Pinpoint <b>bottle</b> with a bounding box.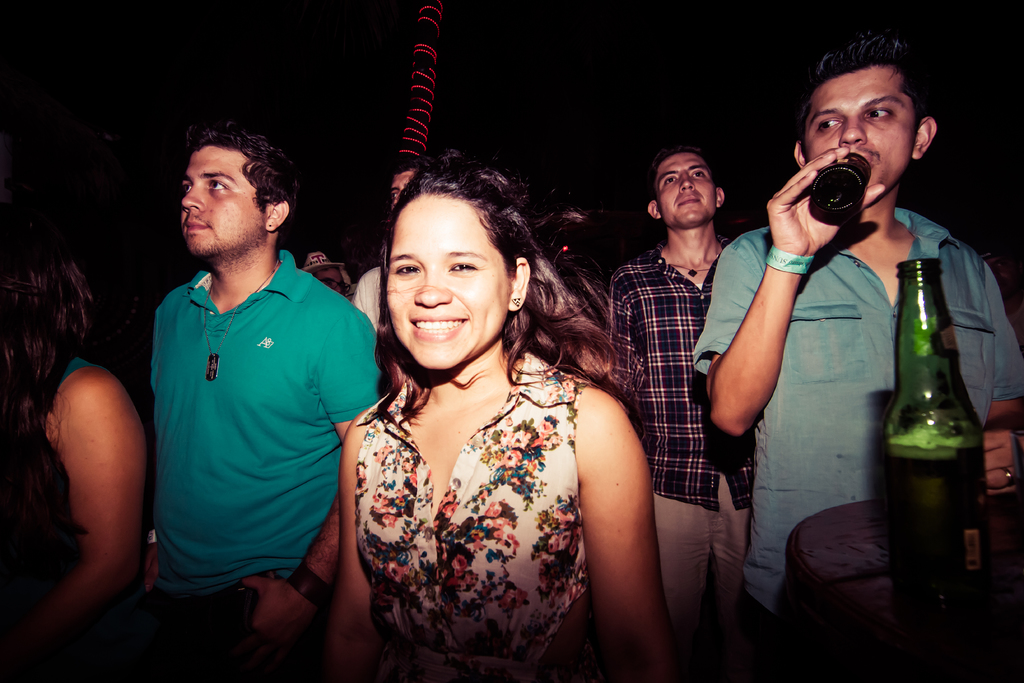
rect(891, 257, 979, 618).
